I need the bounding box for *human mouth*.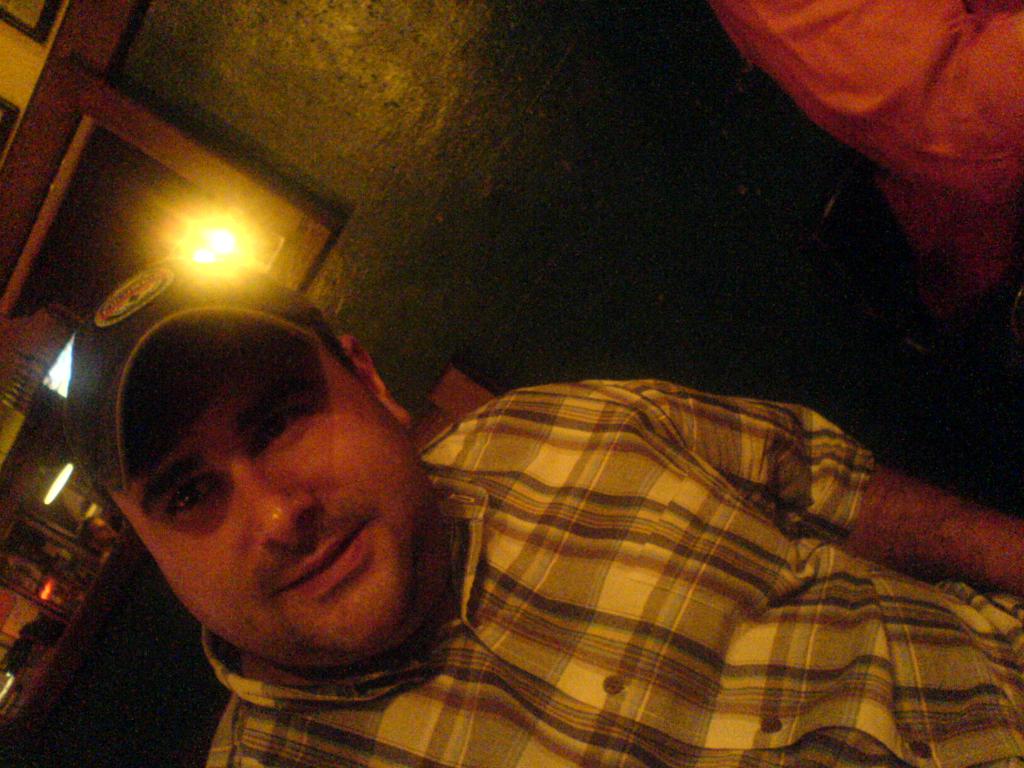
Here it is: box=[273, 524, 373, 589].
